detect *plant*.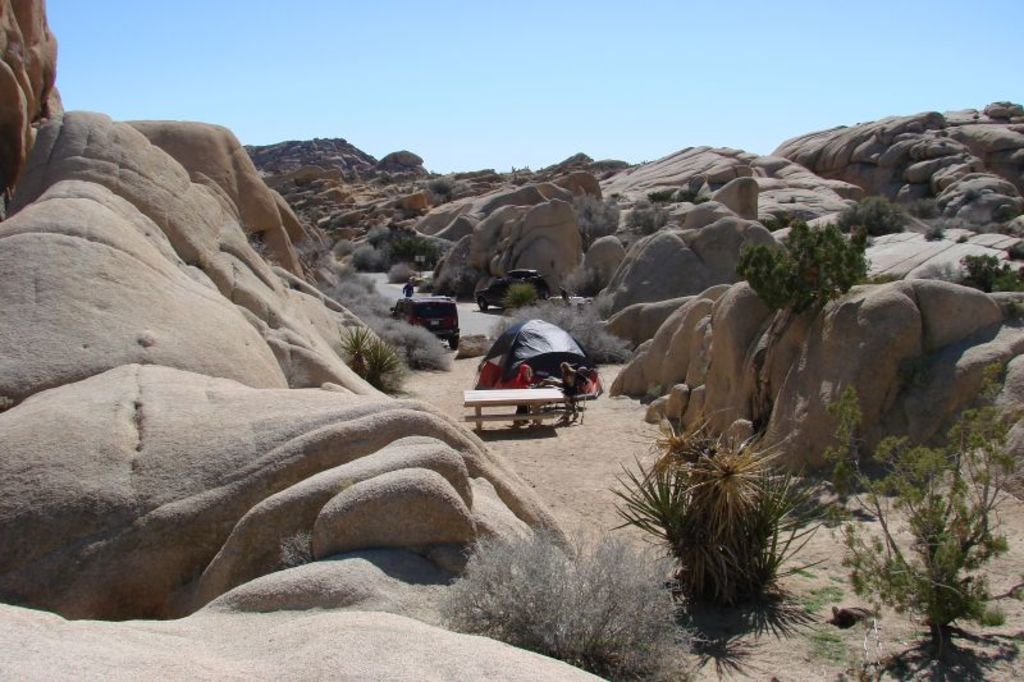
Detected at 959 184 987 202.
